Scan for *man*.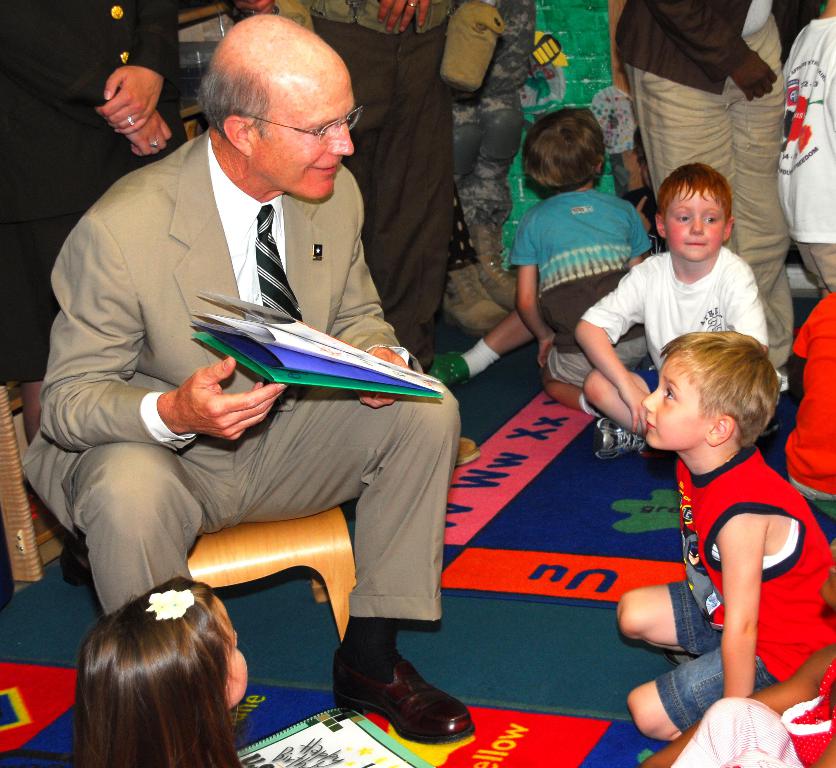
Scan result: pyautogui.locateOnScreen(620, 0, 784, 392).
